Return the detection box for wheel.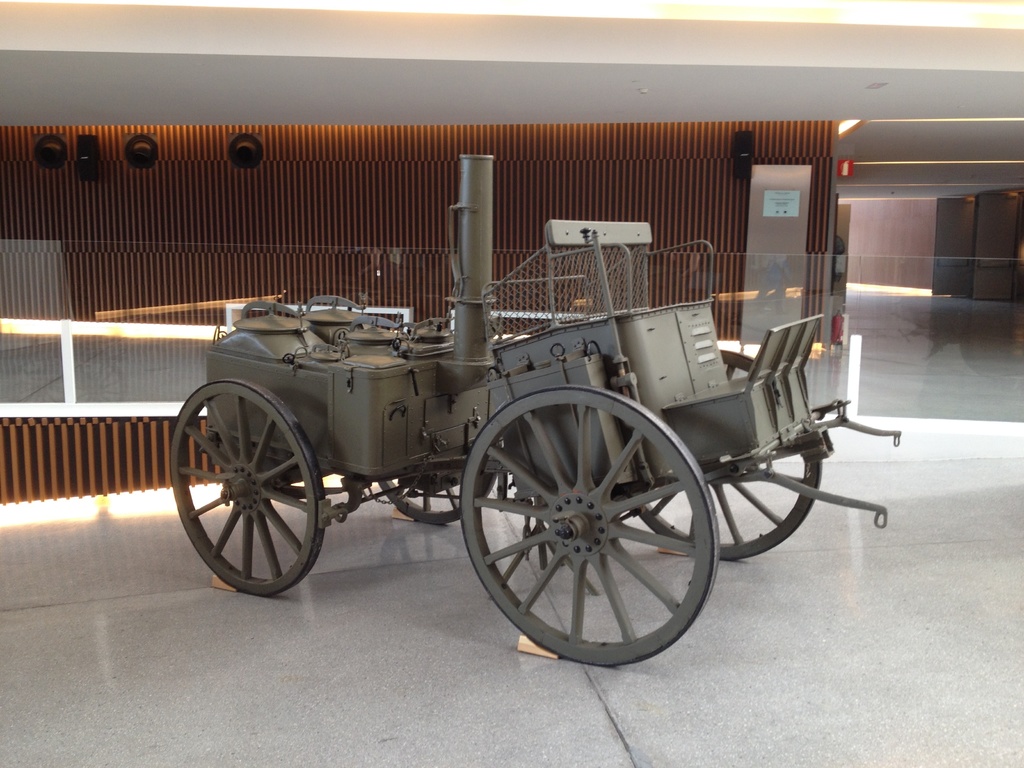
[381, 470, 499, 527].
